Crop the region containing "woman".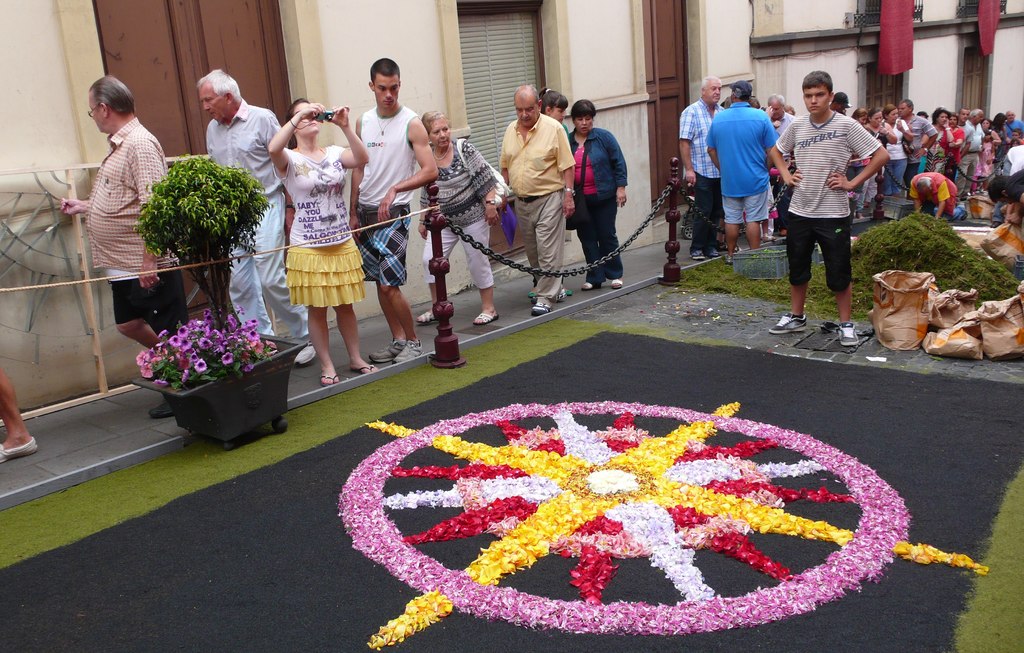
Crop region: select_region(266, 106, 372, 378).
